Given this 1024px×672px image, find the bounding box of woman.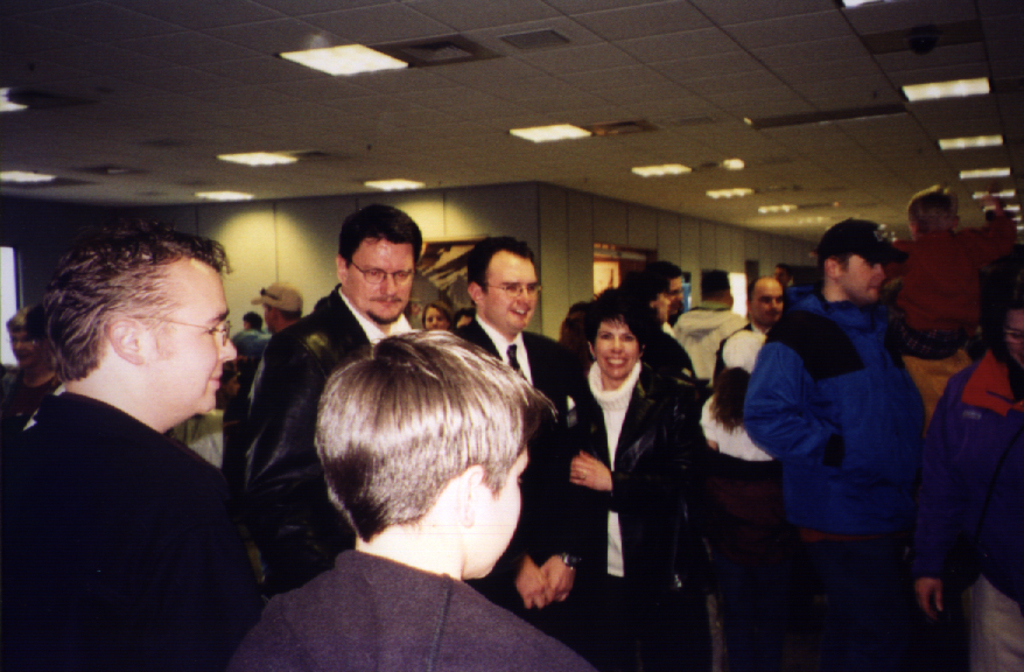
x1=540, y1=294, x2=713, y2=671.
